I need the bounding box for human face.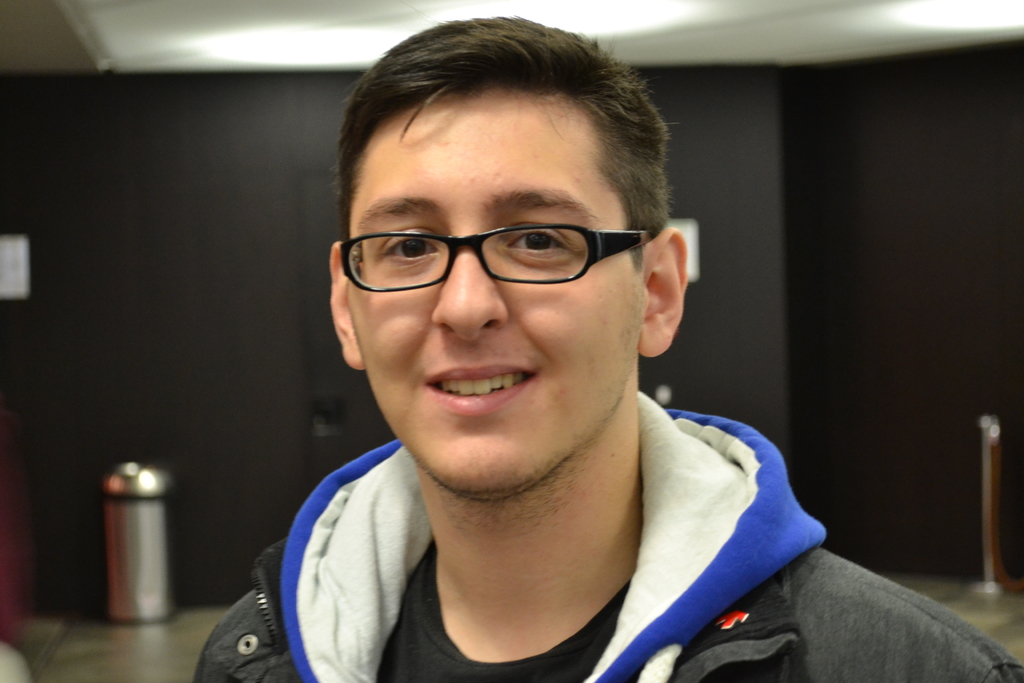
Here it is: <region>334, 94, 644, 499</region>.
